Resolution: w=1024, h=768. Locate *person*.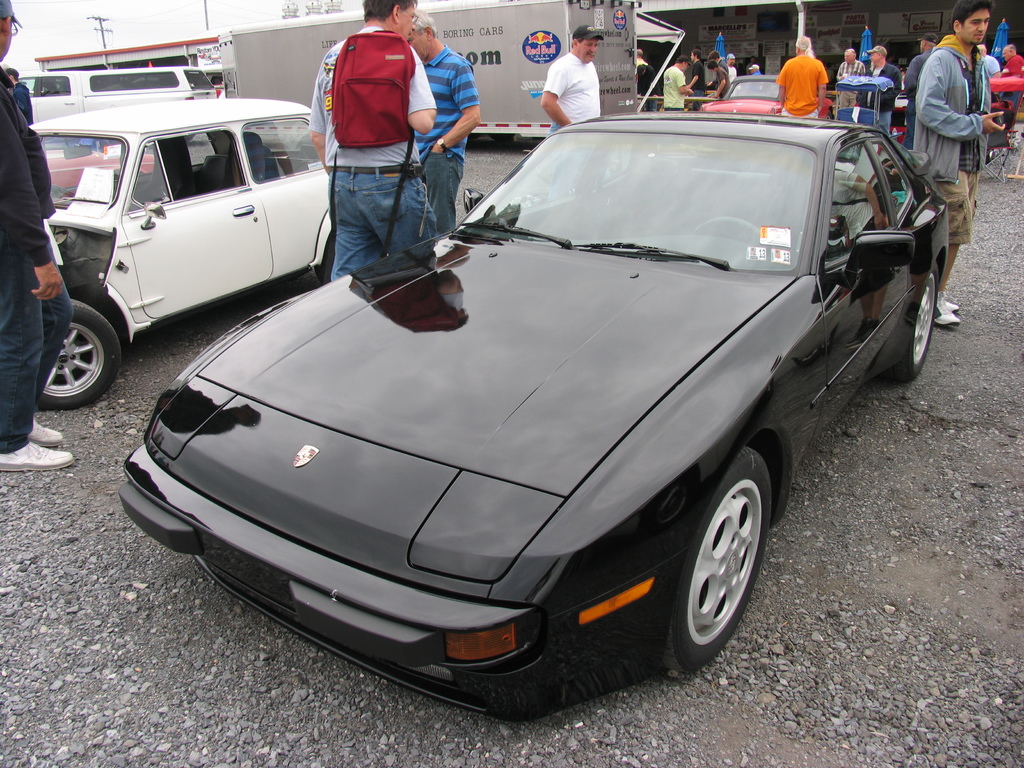
[left=749, top=64, right=759, bottom=77].
